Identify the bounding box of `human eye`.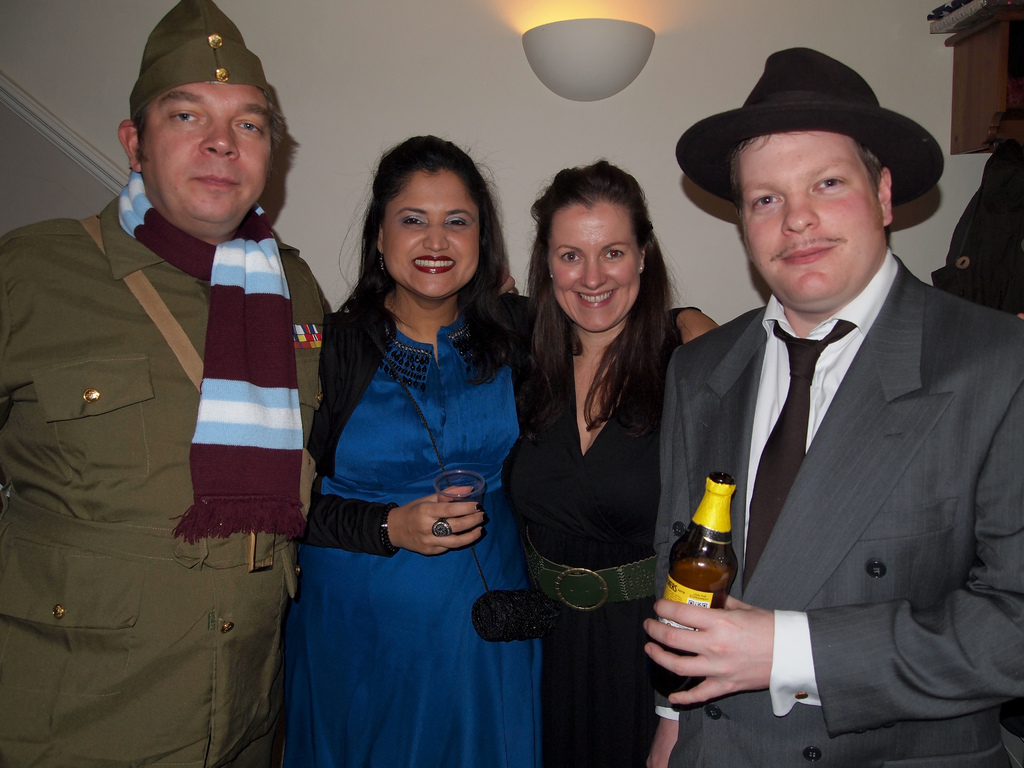
558:249:586:265.
